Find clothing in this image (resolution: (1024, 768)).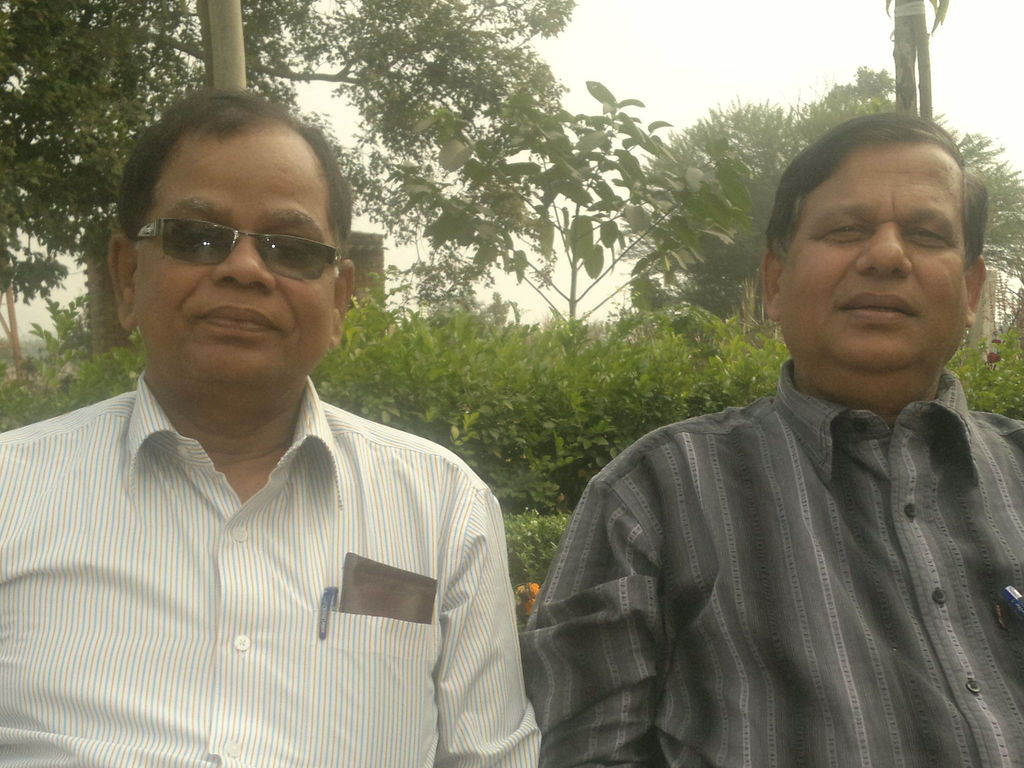
Rect(516, 360, 1023, 767).
